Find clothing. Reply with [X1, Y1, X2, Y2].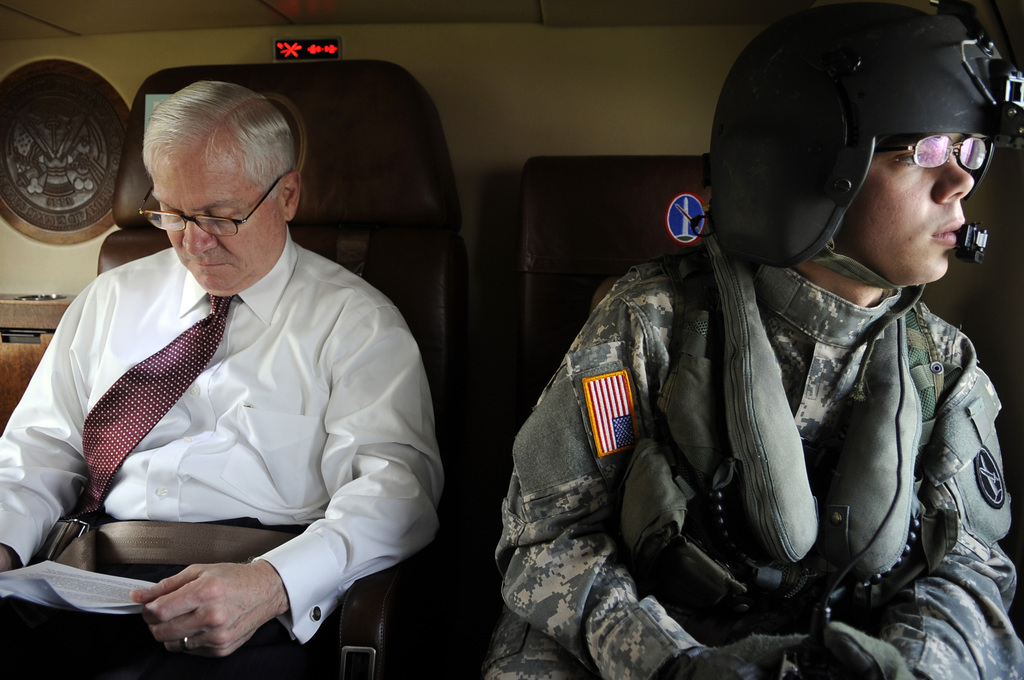
[28, 190, 428, 661].
